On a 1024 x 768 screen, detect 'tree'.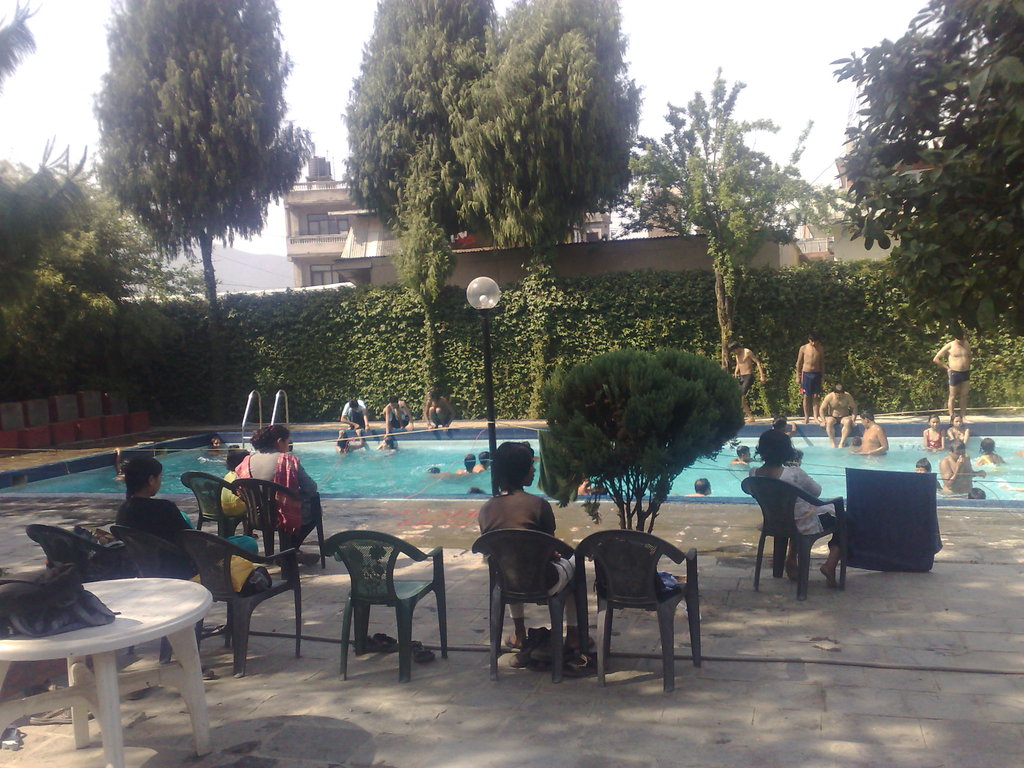
bbox=[97, 288, 207, 422].
